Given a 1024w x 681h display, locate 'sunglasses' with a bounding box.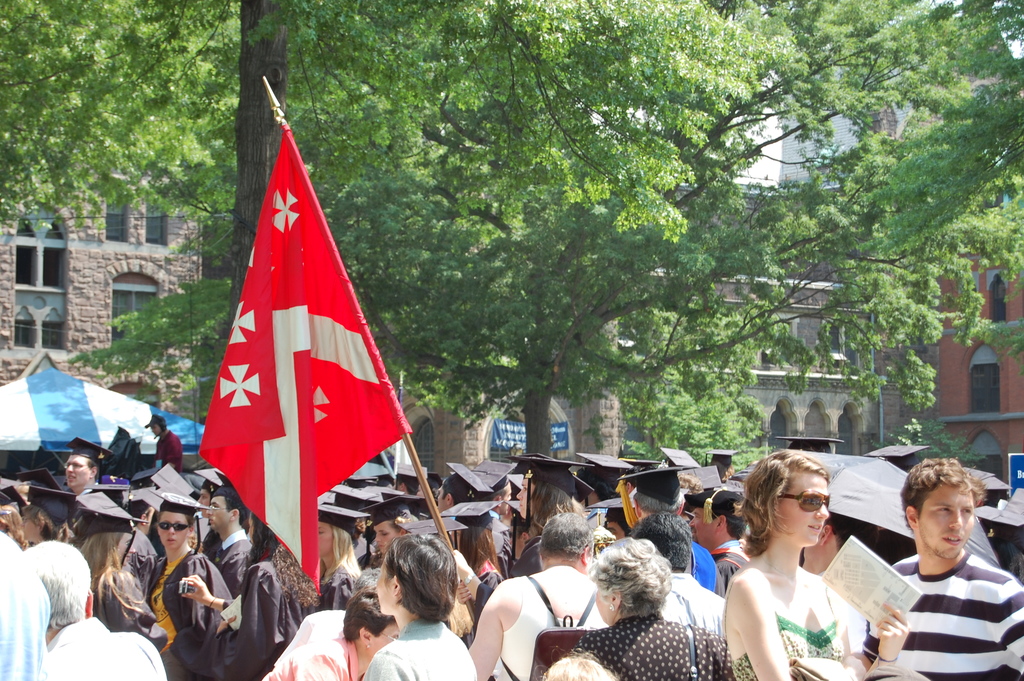
Located: (778,491,830,514).
